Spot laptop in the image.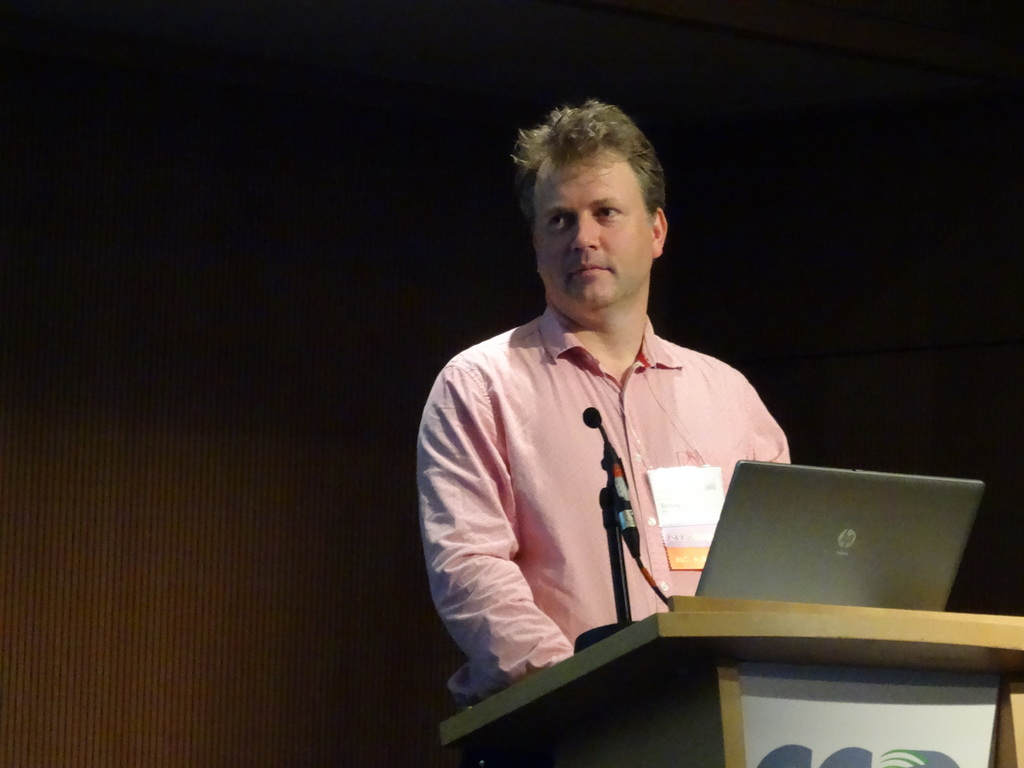
laptop found at detection(706, 470, 982, 654).
